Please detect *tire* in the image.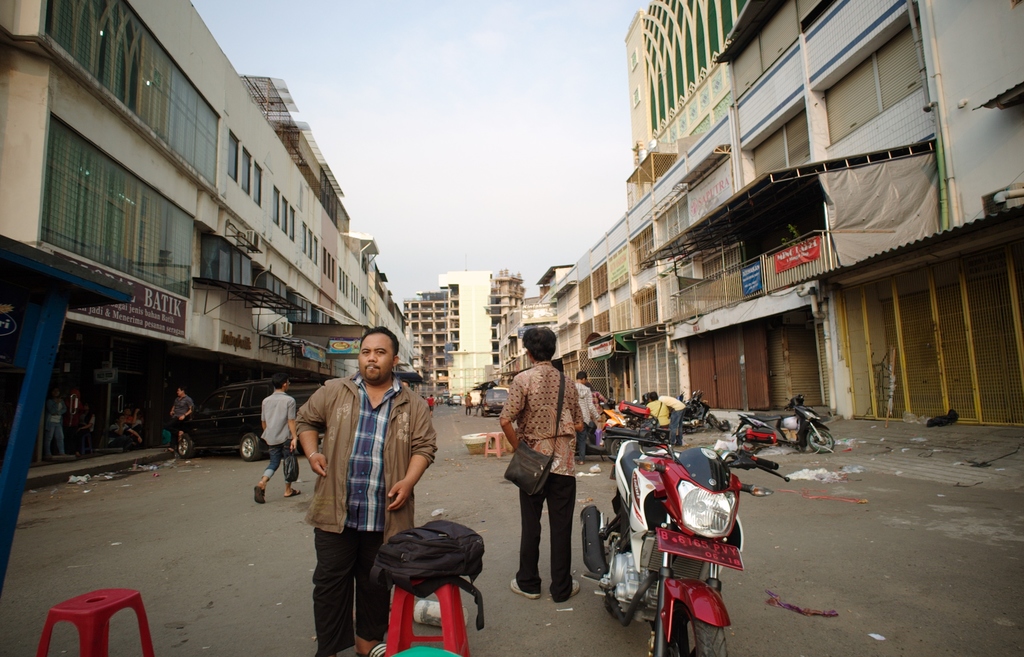
(left=238, top=433, right=263, bottom=466).
